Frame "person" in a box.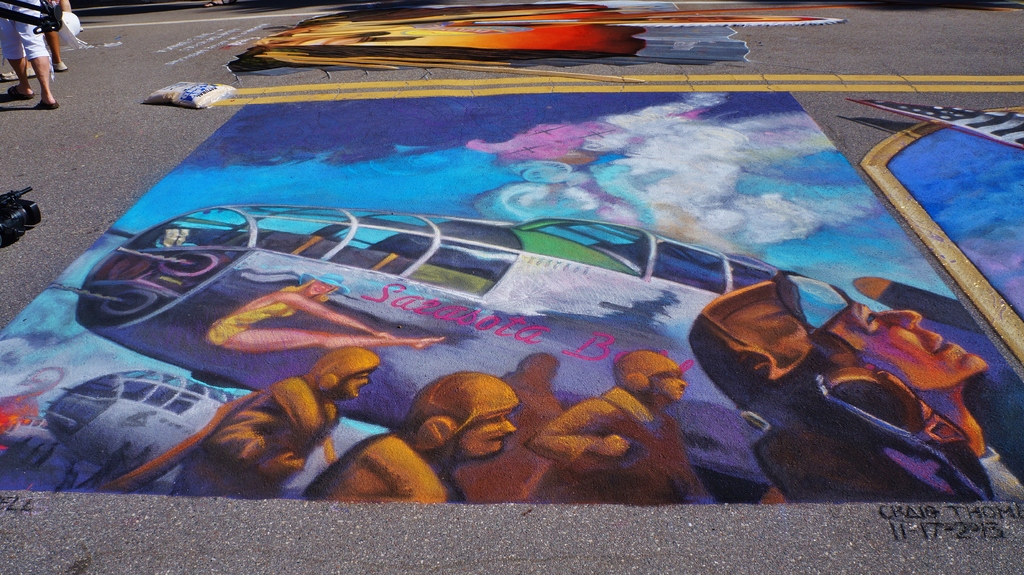
<bbox>211, 281, 442, 351</bbox>.
